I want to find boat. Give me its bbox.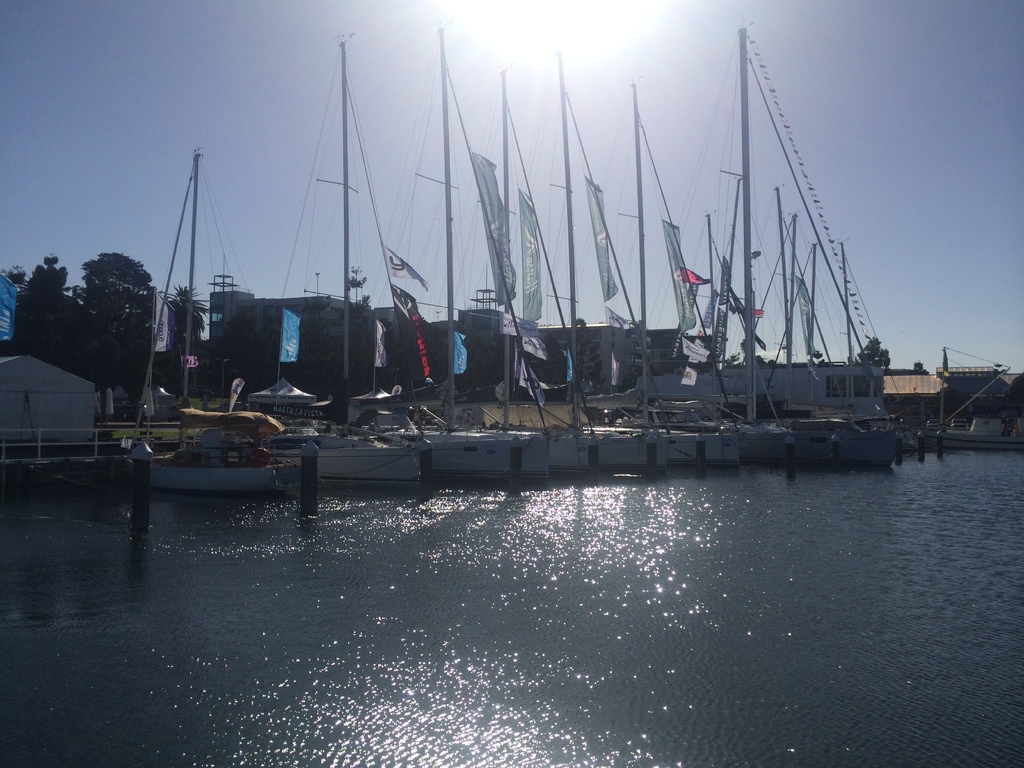
526, 42, 609, 474.
